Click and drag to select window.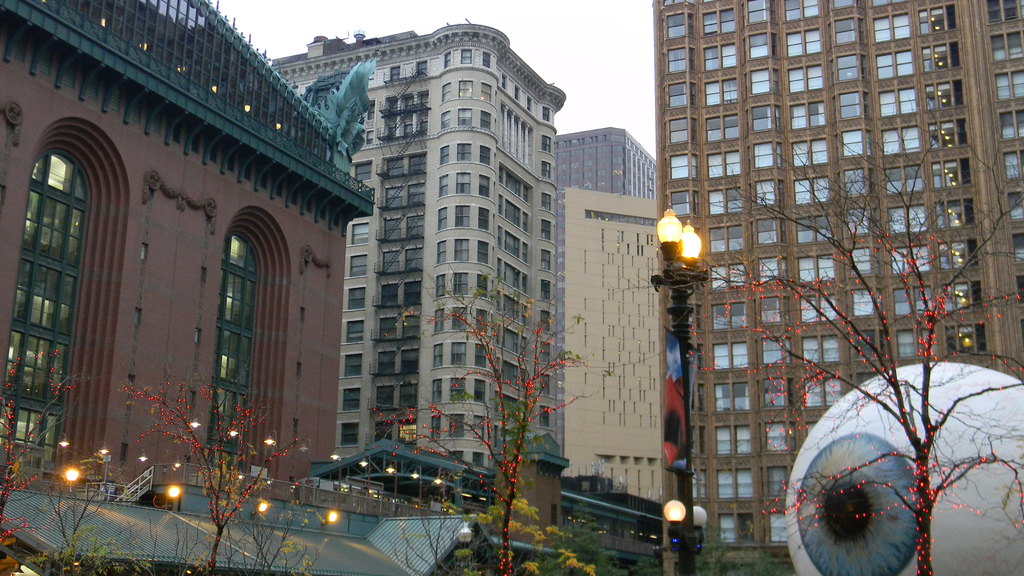
Selection: {"x1": 783, "y1": 0, "x2": 819, "y2": 22}.
